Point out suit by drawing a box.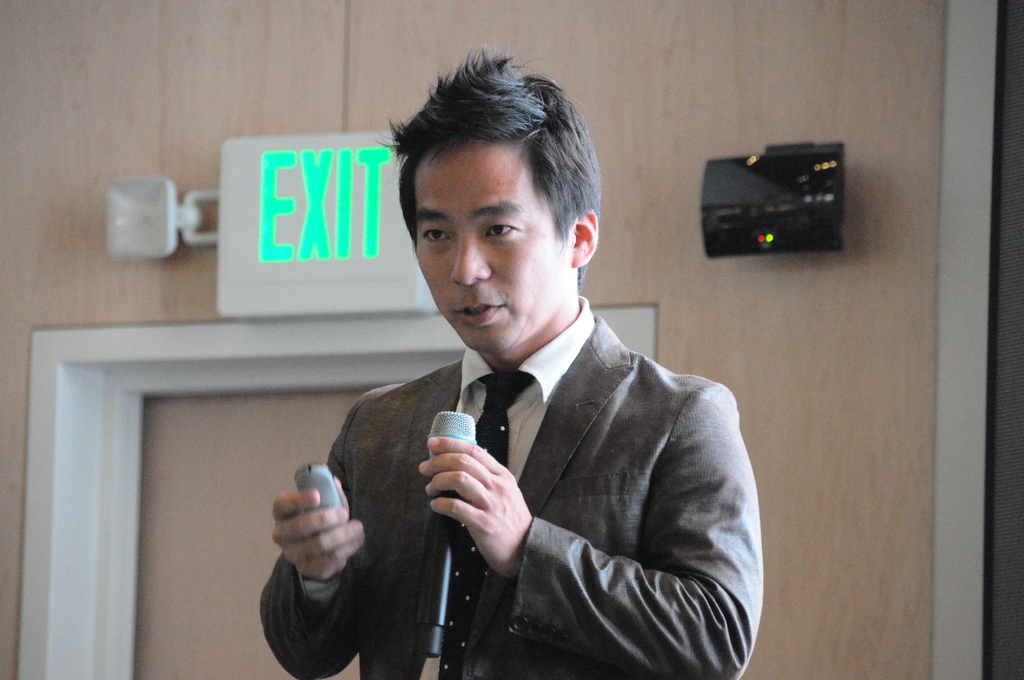
<region>253, 296, 760, 677</region>.
